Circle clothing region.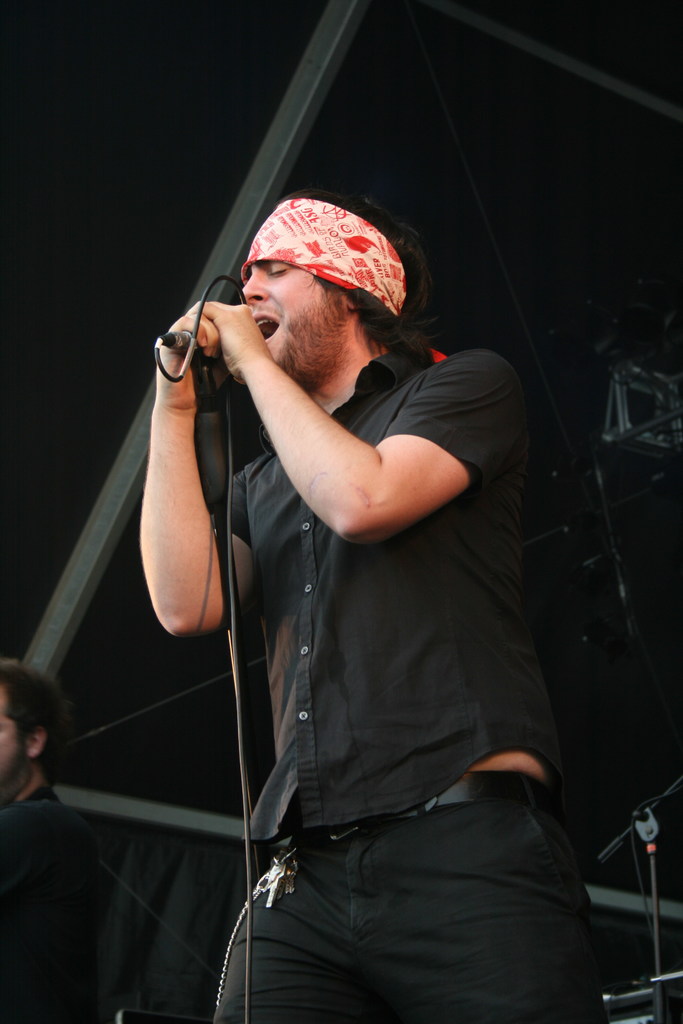
Region: bbox=(196, 295, 588, 1004).
